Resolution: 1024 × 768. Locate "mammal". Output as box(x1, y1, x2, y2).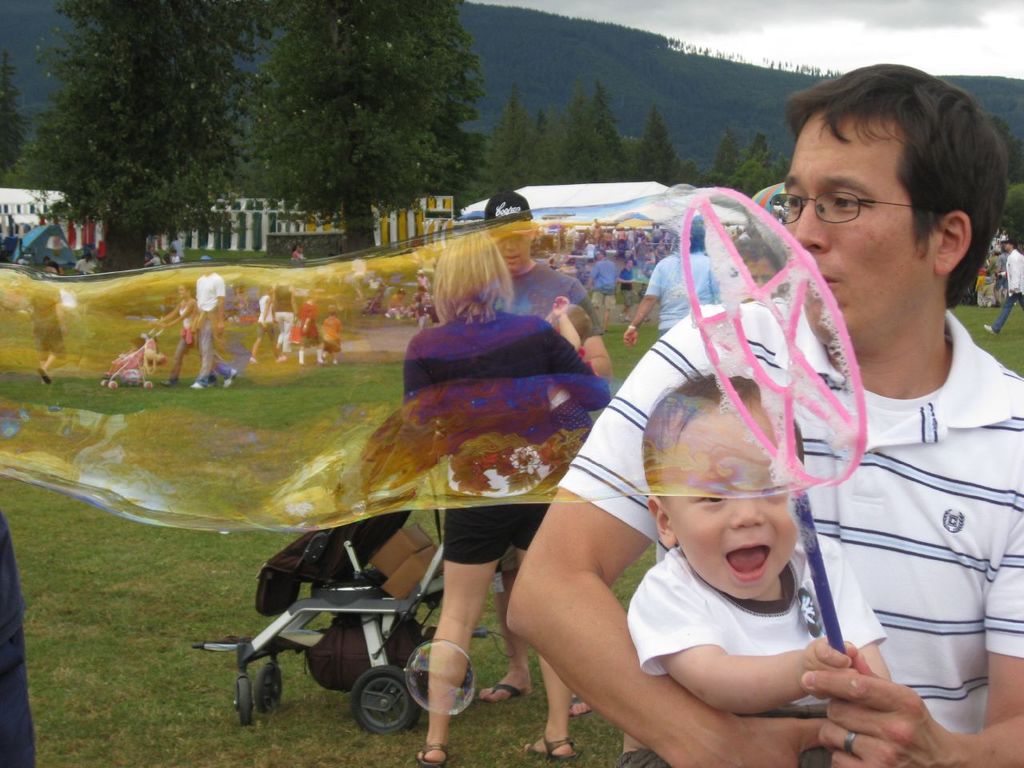
box(190, 257, 239, 389).
